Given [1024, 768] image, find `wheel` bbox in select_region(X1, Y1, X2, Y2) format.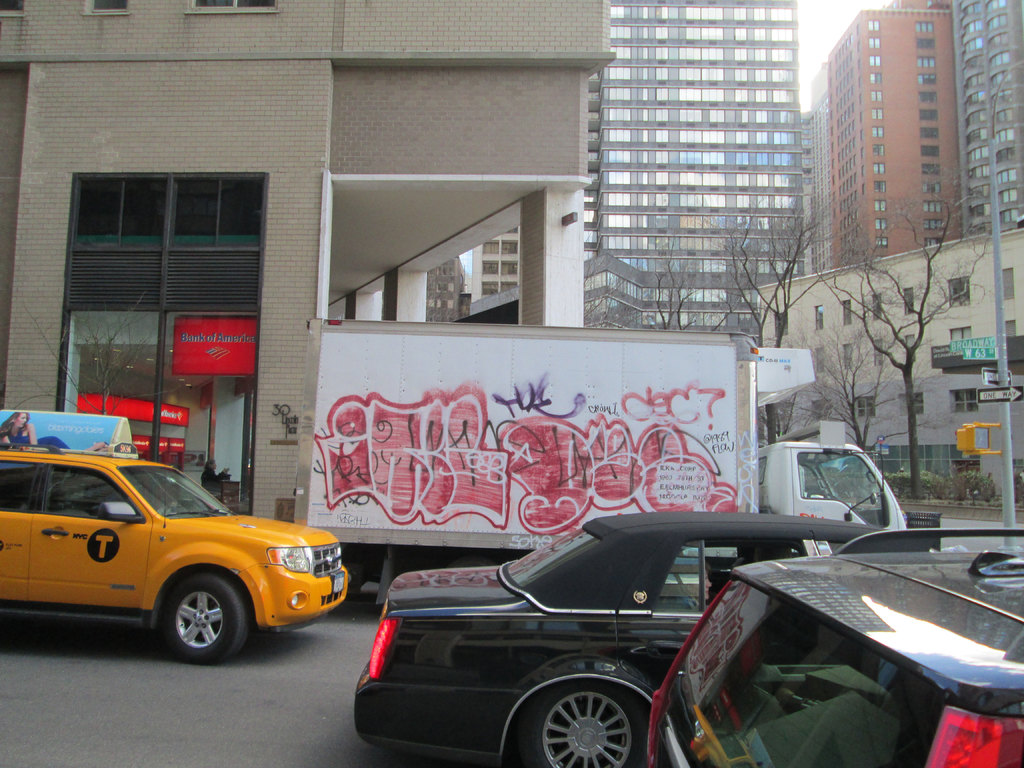
select_region(134, 595, 230, 669).
